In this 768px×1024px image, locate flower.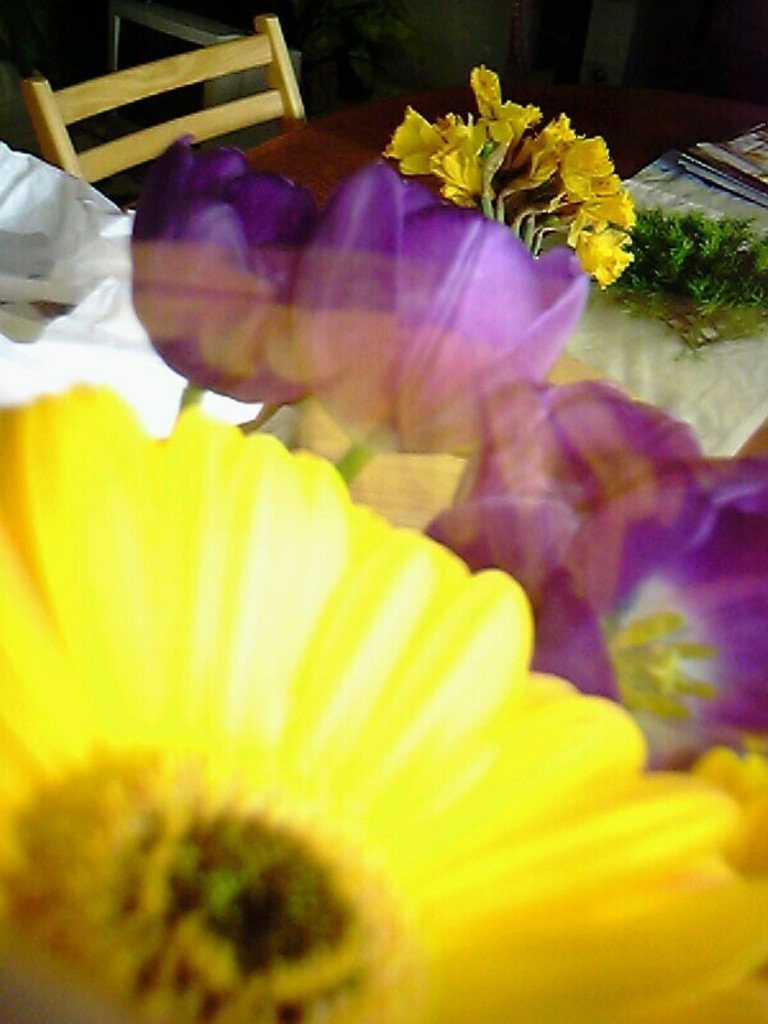
Bounding box: region(285, 152, 622, 475).
